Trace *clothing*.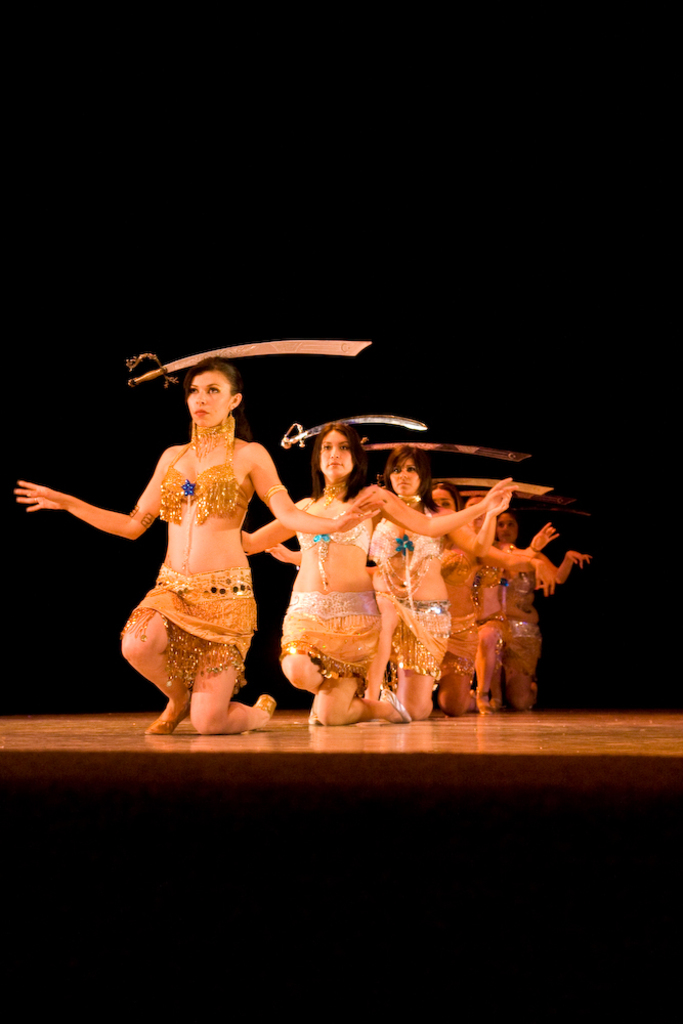
Traced to select_region(472, 560, 505, 590).
